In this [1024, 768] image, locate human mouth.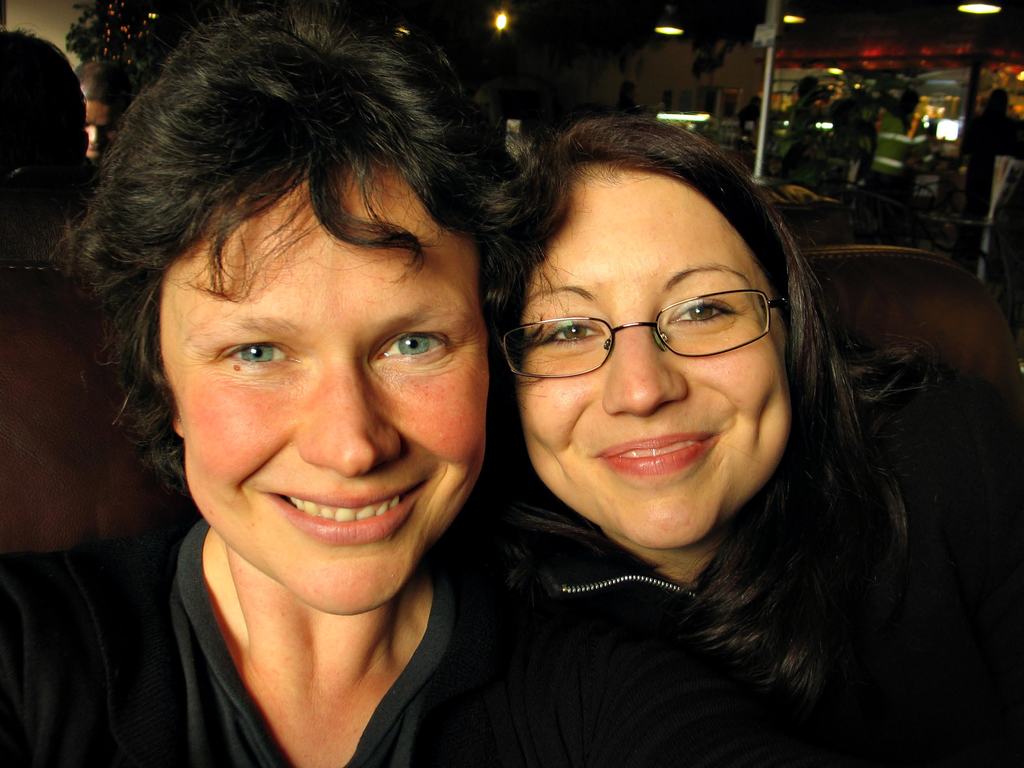
Bounding box: locate(235, 484, 422, 552).
